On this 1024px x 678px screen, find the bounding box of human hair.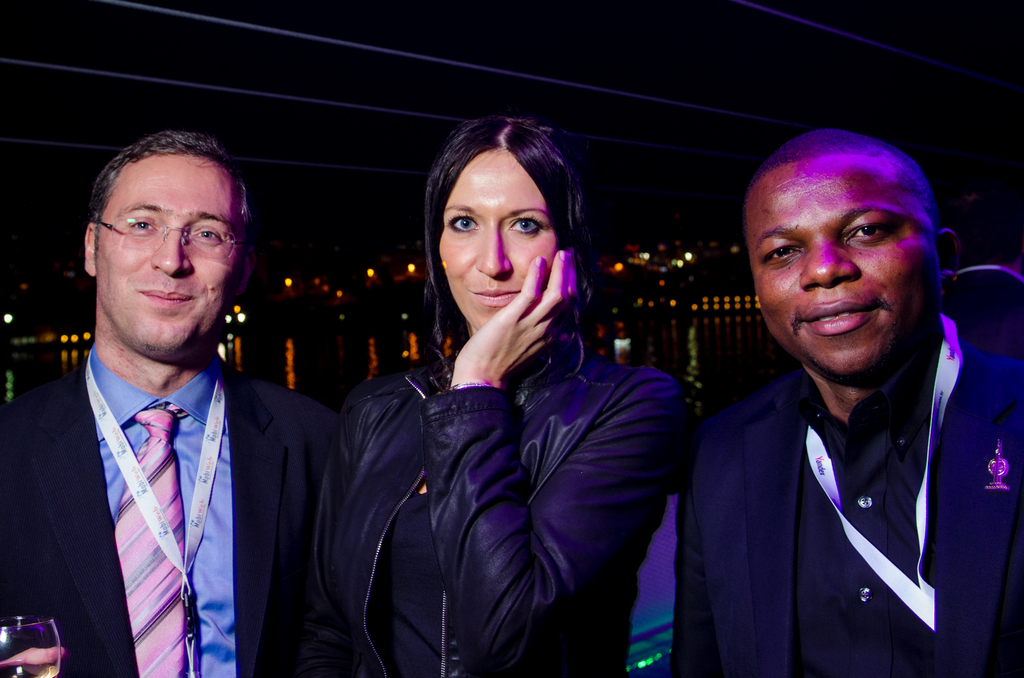
Bounding box: bbox(422, 109, 600, 306).
